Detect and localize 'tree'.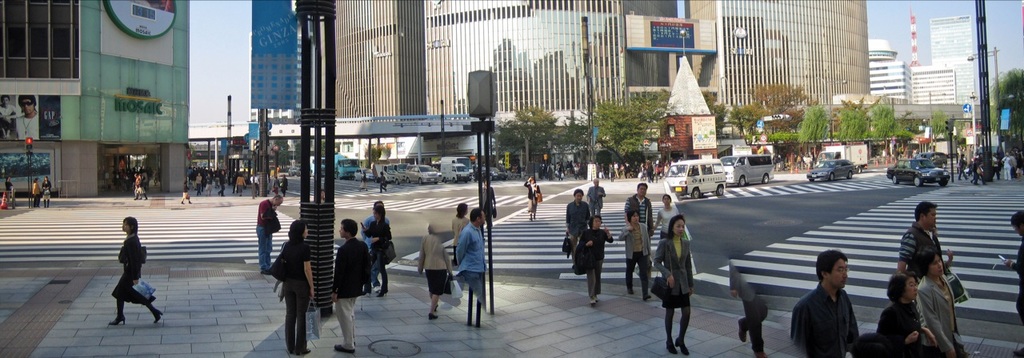
Localized at {"left": 600, "top": 78, "right": 649, "bottom": 167}.
